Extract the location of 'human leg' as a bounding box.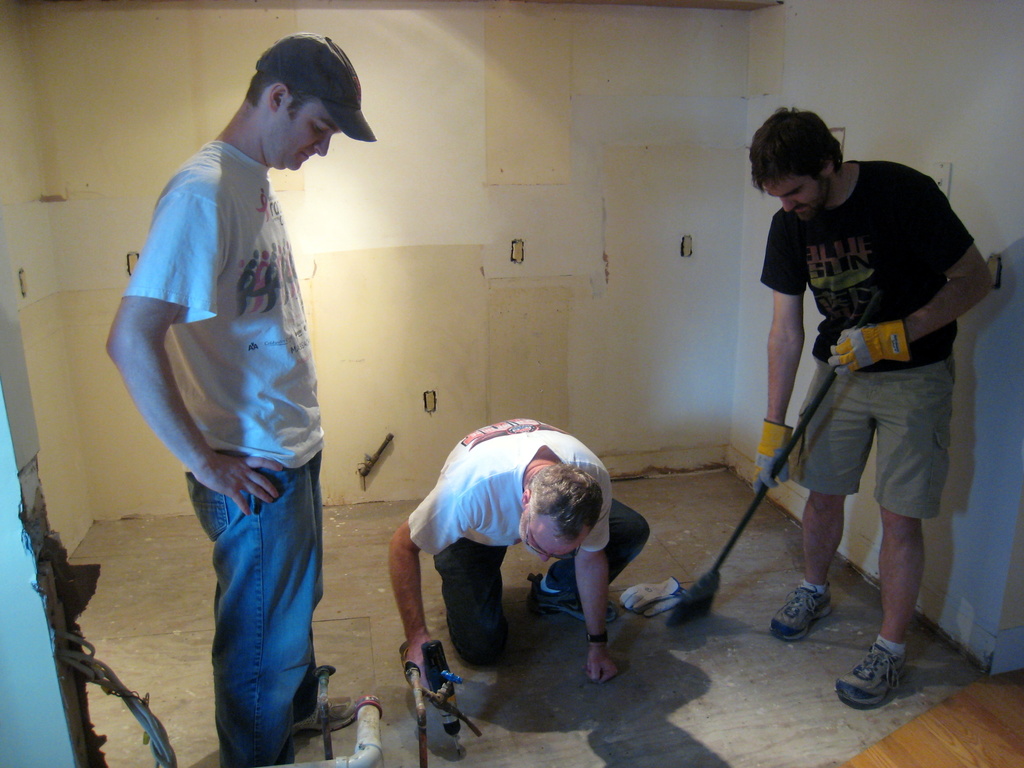
box=[859, 426, 946, 721].
